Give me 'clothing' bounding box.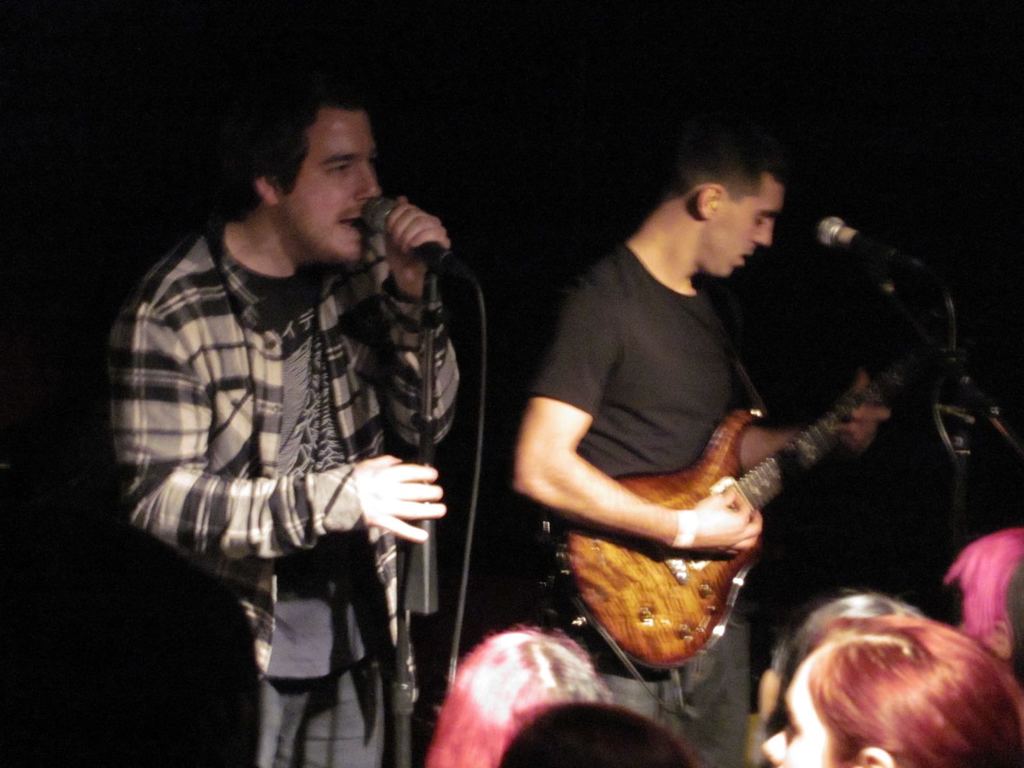
{"x1": 58, "y1": 204, "x2": 499, "y2": 767}.
